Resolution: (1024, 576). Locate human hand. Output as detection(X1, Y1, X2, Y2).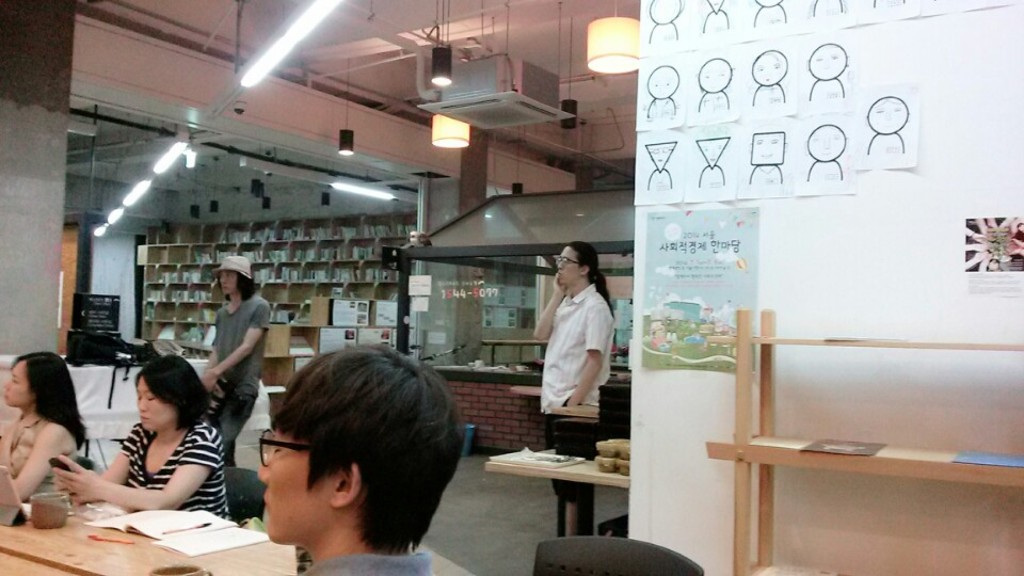
detection(49, 469, 82, 508).
